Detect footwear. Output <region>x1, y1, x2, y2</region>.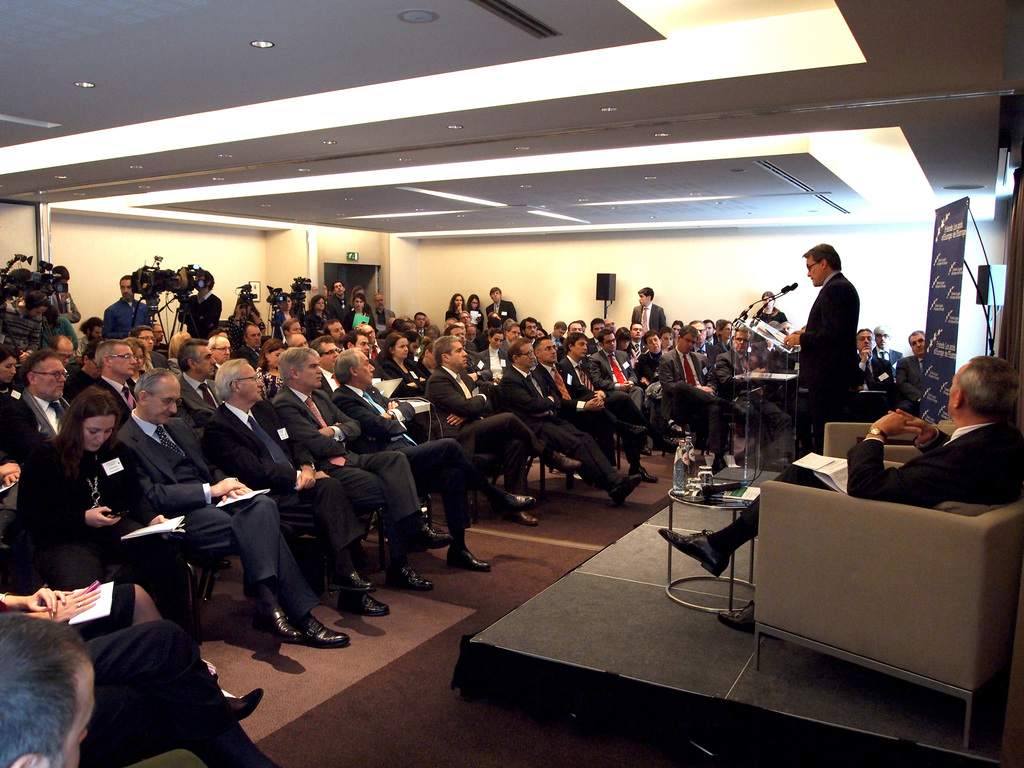
<region>550, 456, 580, 472</region>.
